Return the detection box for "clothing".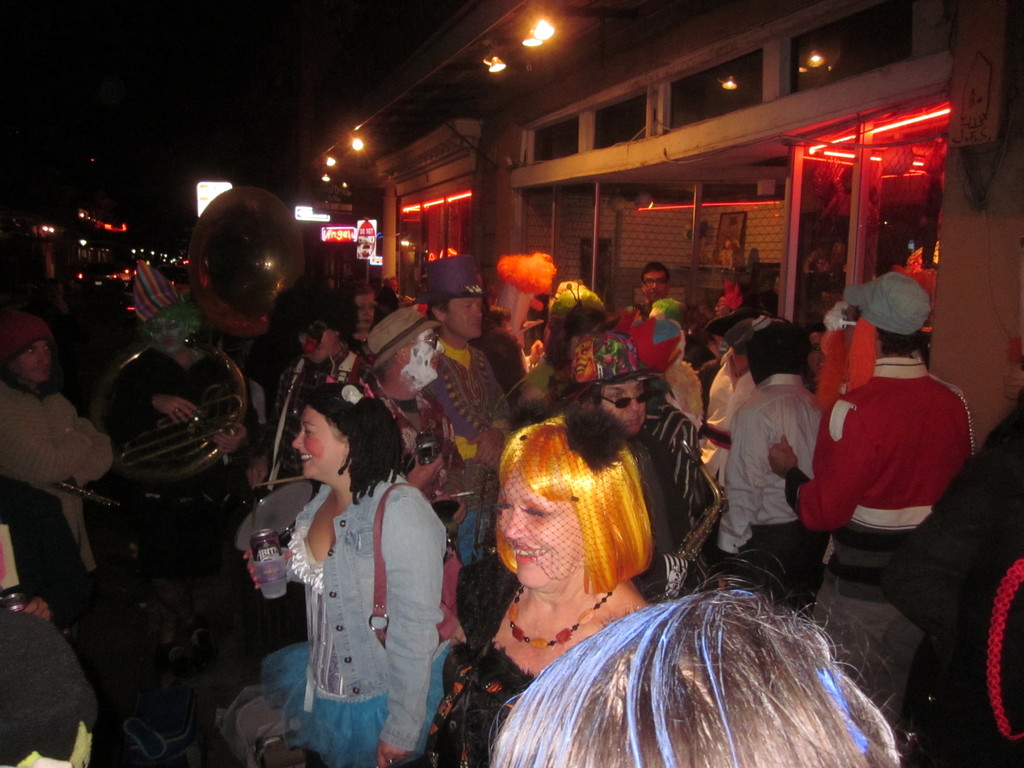
[261,340,369,493].
